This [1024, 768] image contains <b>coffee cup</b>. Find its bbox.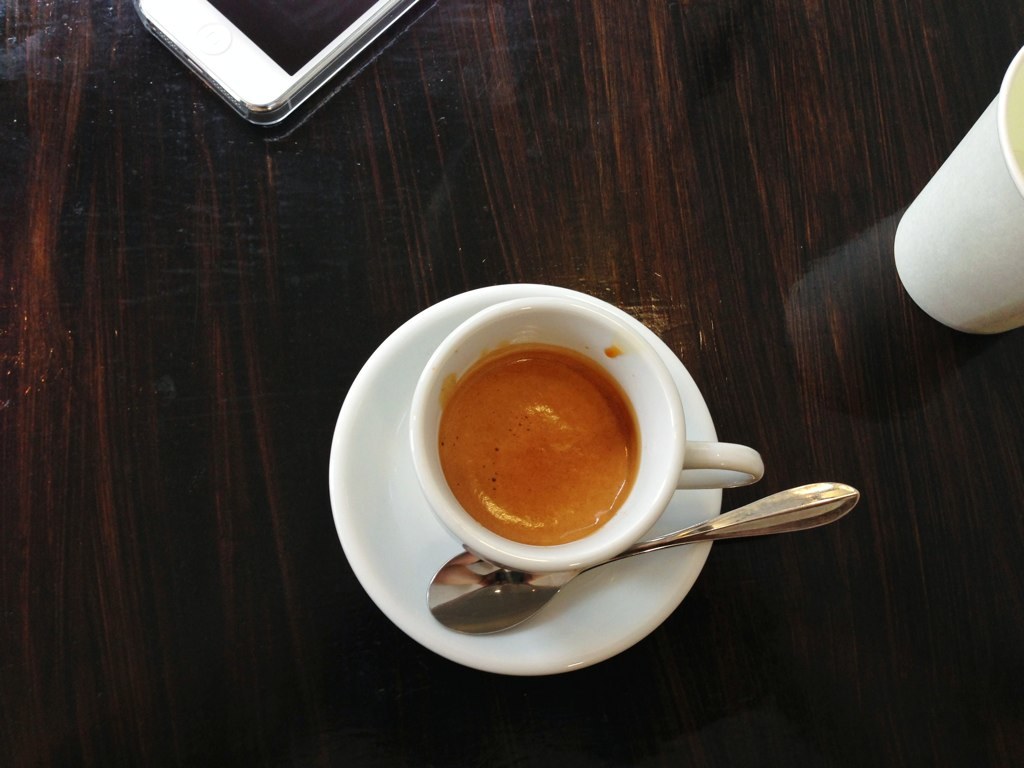
[left=409, top=293, right=758, bottom=576].
